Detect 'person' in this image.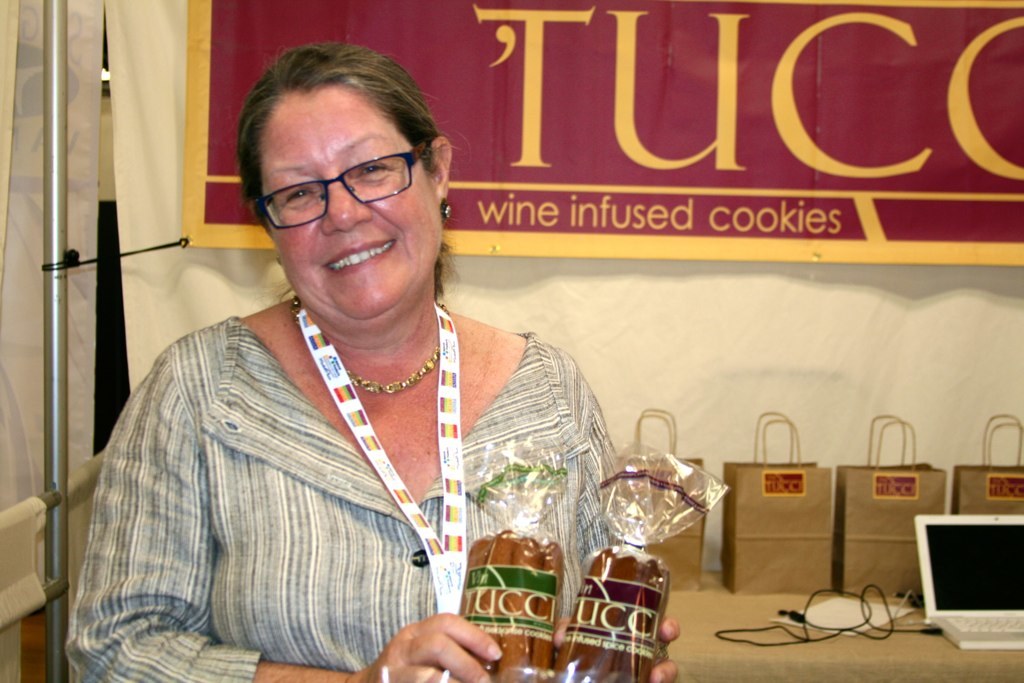
Detection: [x1=118, y1=57, x2=695, y2=682].
